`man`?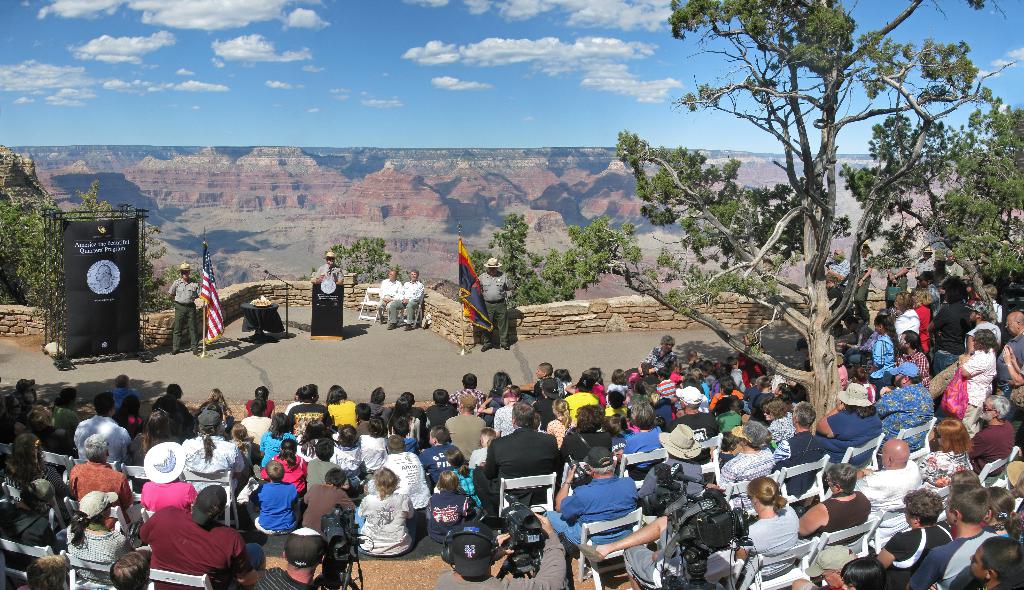
{"left": 184, "top": 410, "right": 245, "bottom": 499}
